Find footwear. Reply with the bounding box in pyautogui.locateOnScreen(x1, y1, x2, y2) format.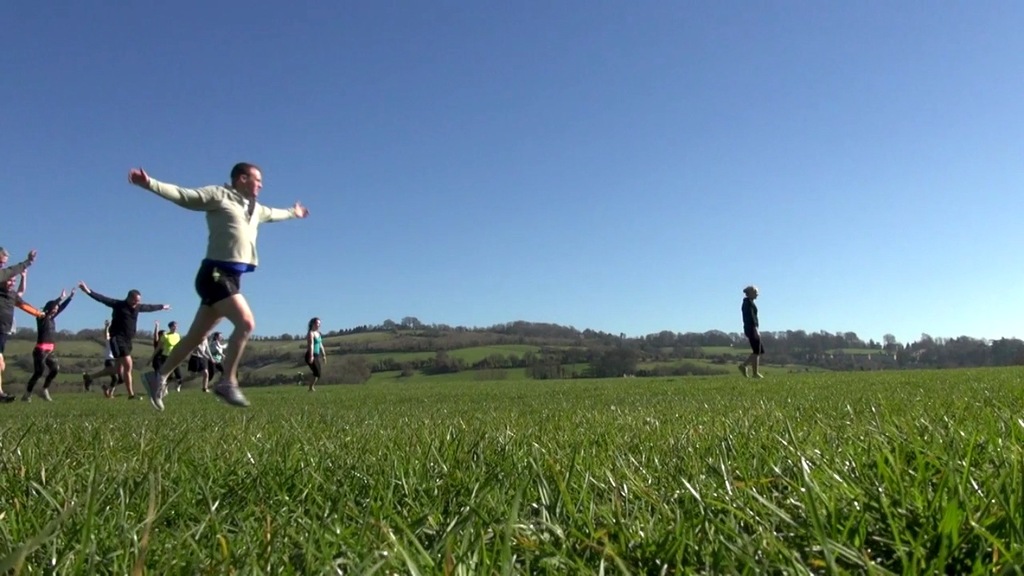
pyautogui.locateOnScreen(98, 385, 110, 400).
